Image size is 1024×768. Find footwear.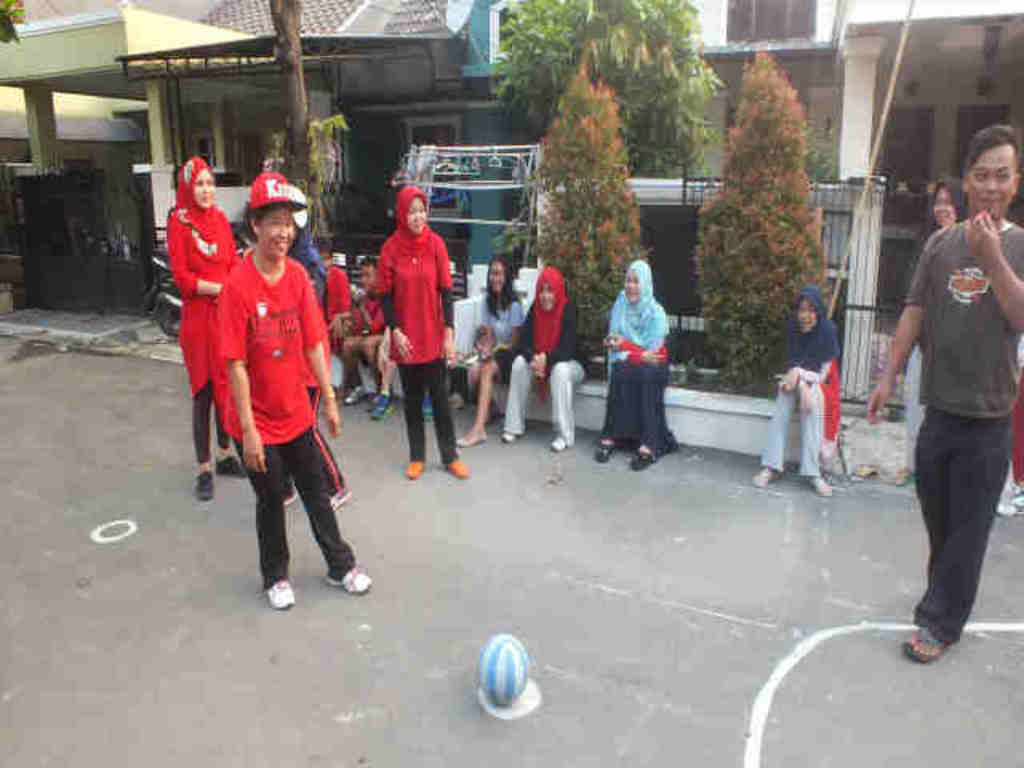
bbox=[904, 626, 952, 666].
